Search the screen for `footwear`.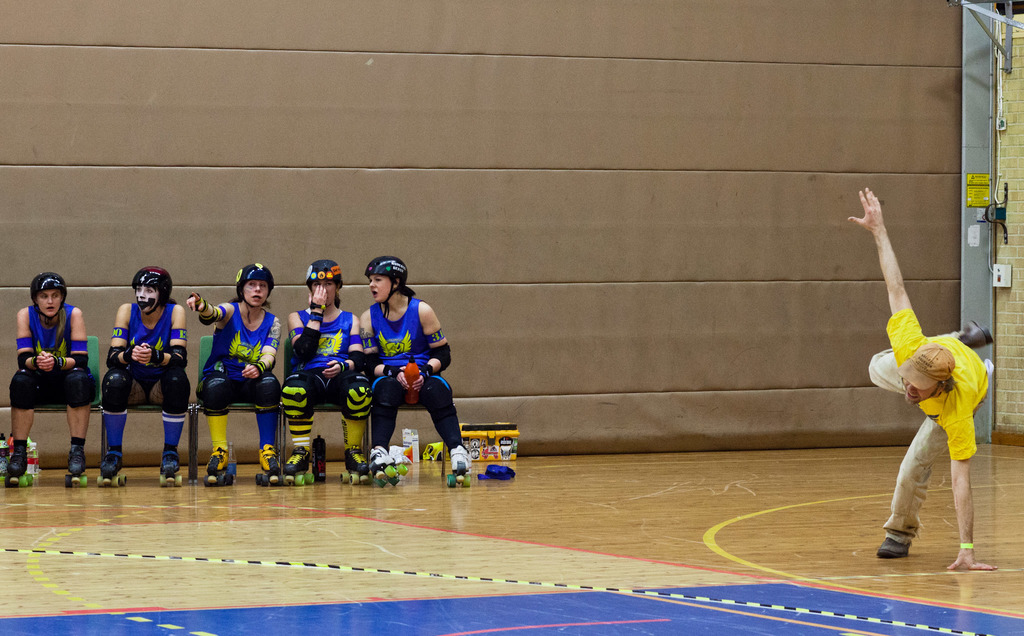
Found at 962:321:993:347.
